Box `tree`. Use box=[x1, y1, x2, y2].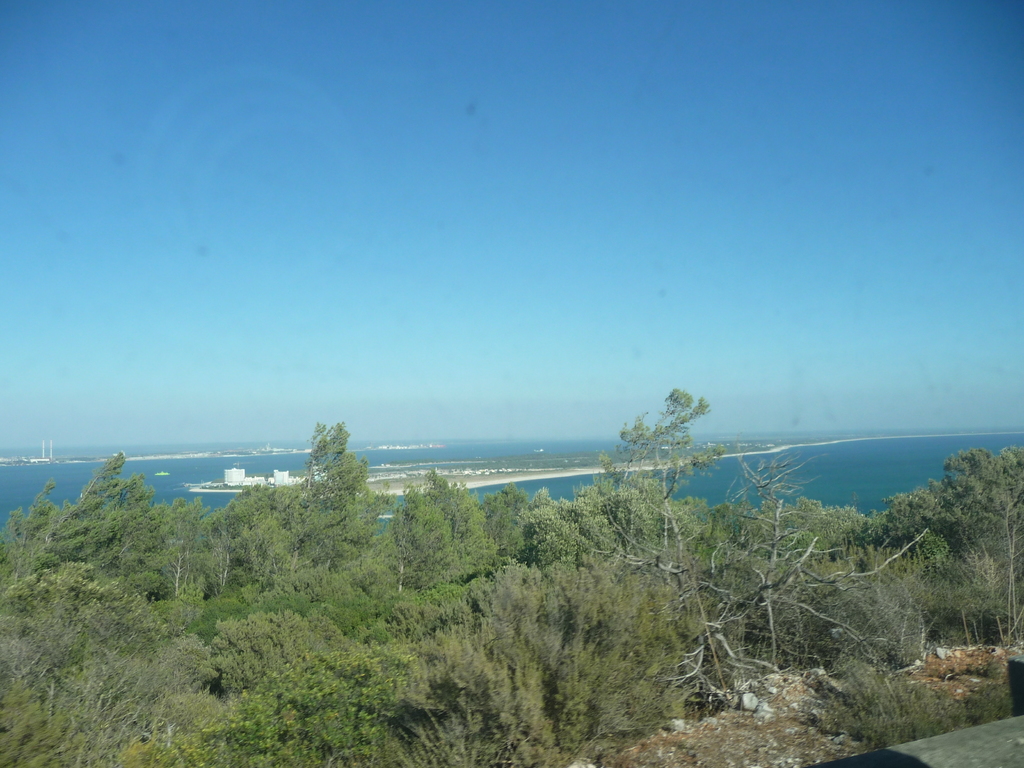
box=[833, 446, 1022, 669].
